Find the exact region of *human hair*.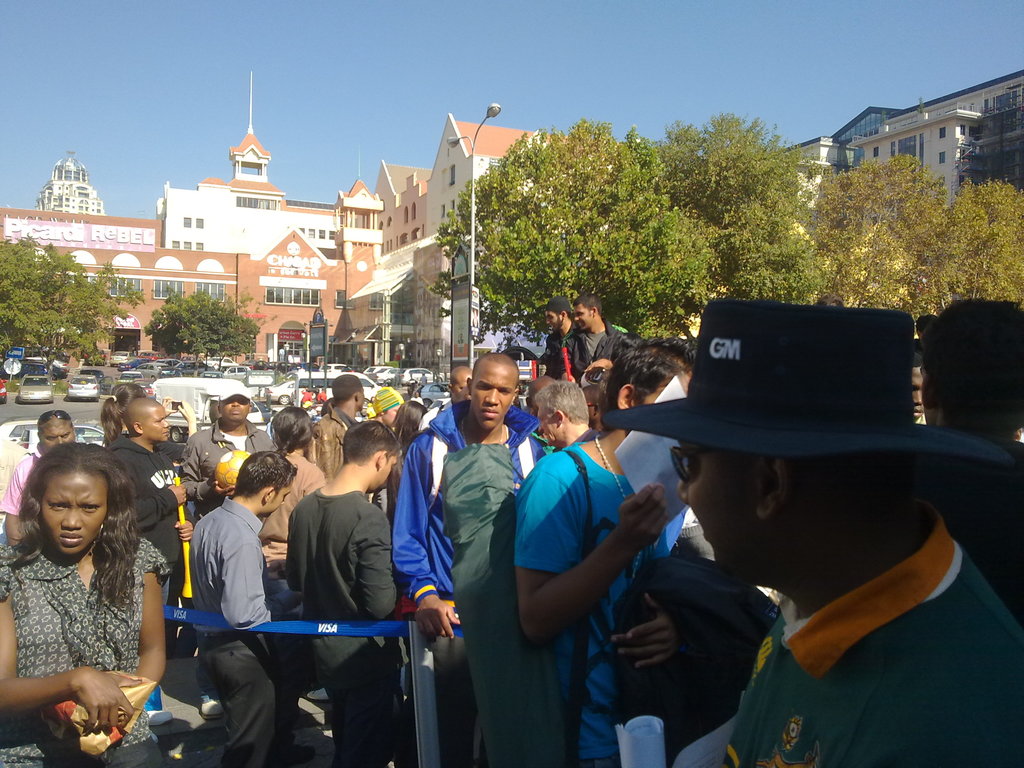
Exact region: rect(124, 396, 163, 436).
